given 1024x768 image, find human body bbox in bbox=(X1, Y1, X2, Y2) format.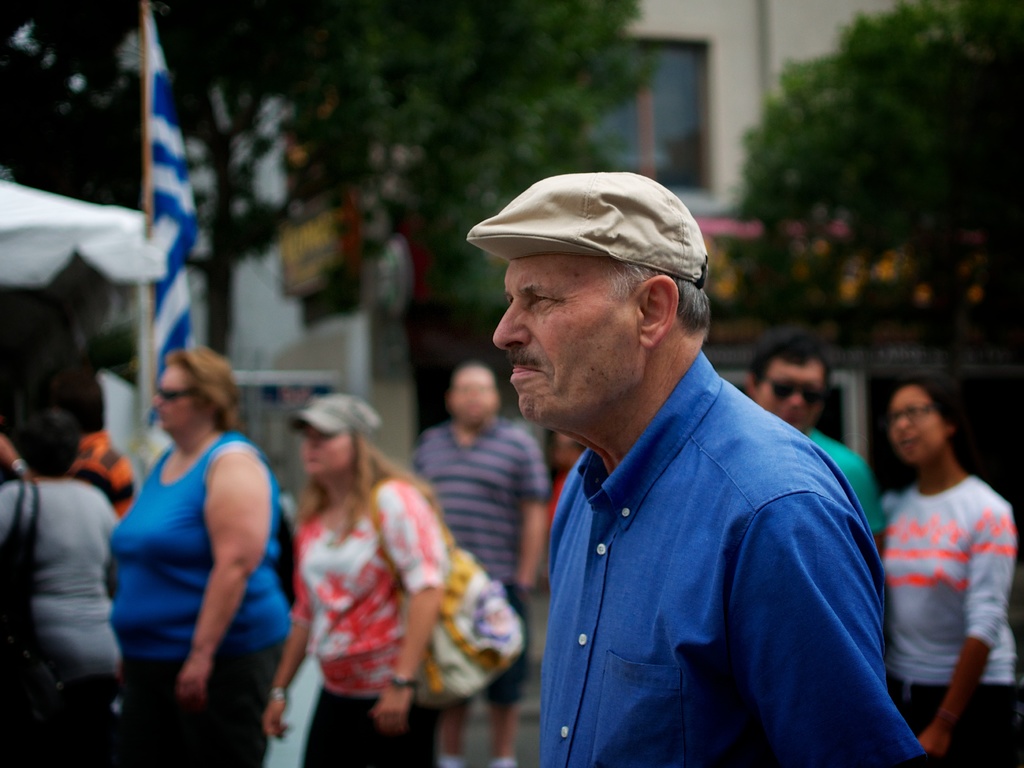
bbox=(268, 475, 448, 767).
